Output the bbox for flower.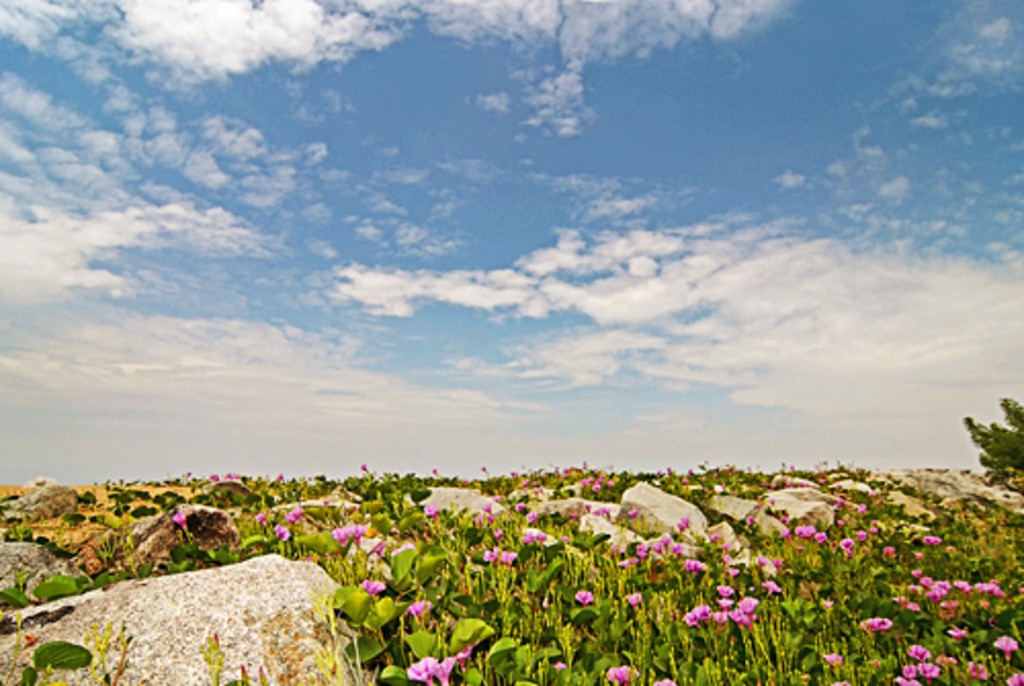
<box>360,577,391,596</box>.
